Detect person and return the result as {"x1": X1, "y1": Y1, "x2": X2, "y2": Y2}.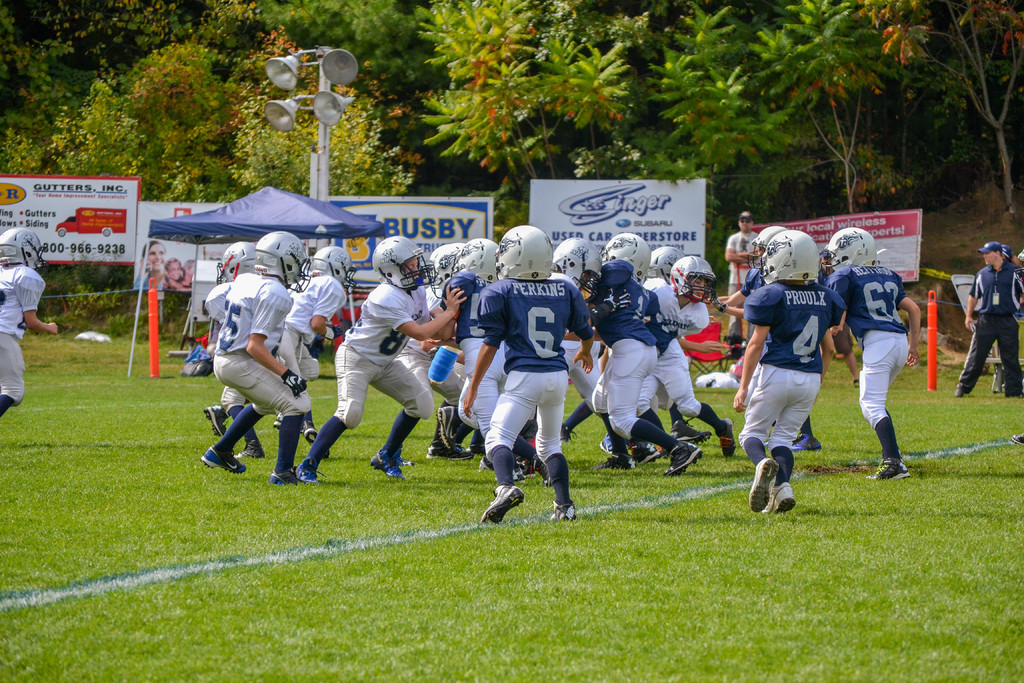
{"x1": 468, "y1": 217, "x2": 603, "y2": 537}.
